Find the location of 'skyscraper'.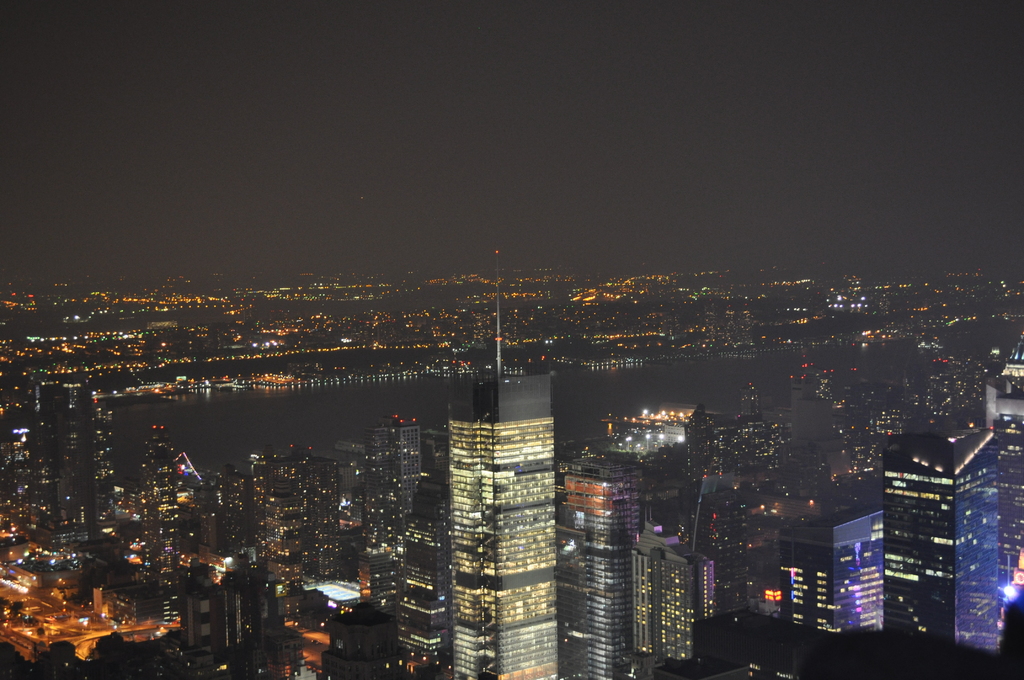
Location: BBox(566, 449, 635, 679).
